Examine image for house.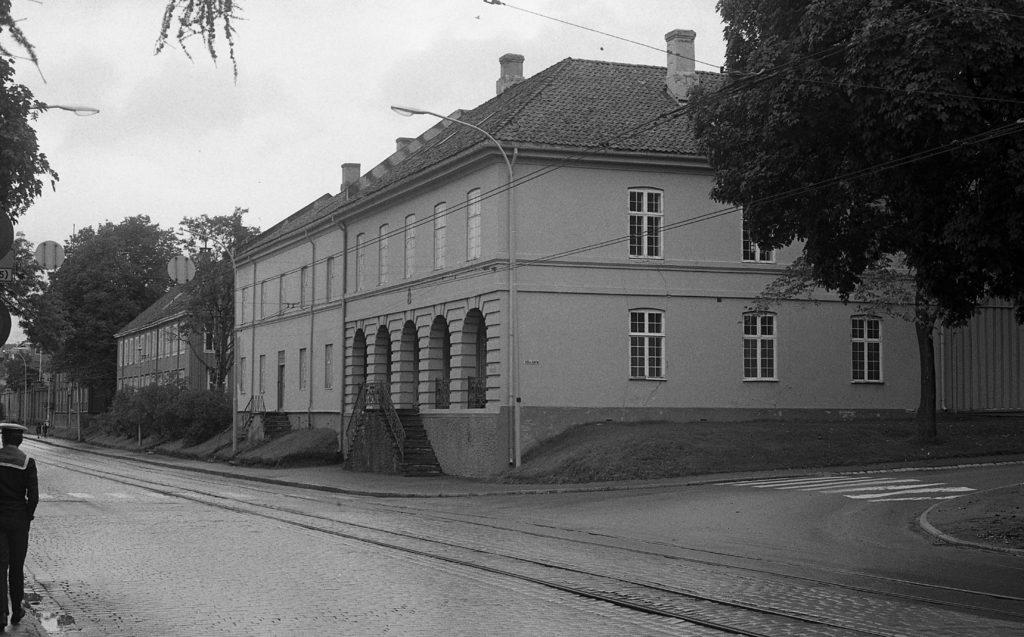
Examination result: pyautogui.locateOnScreen(114, 275, 235, 395).
